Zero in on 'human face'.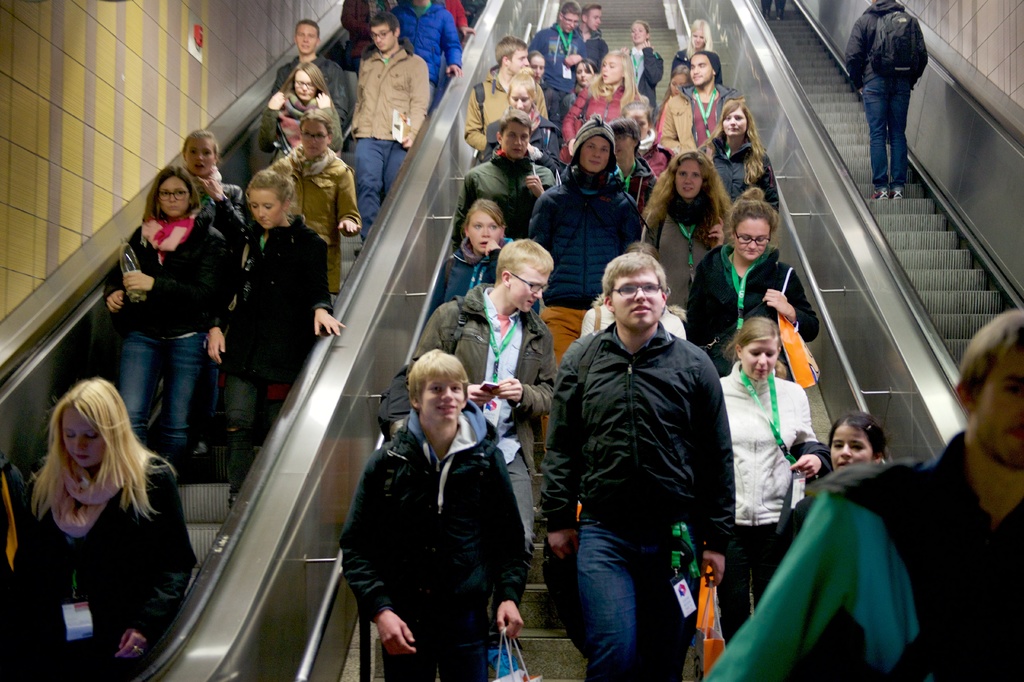
Zeroed in: [370, 19, 393, 50].
